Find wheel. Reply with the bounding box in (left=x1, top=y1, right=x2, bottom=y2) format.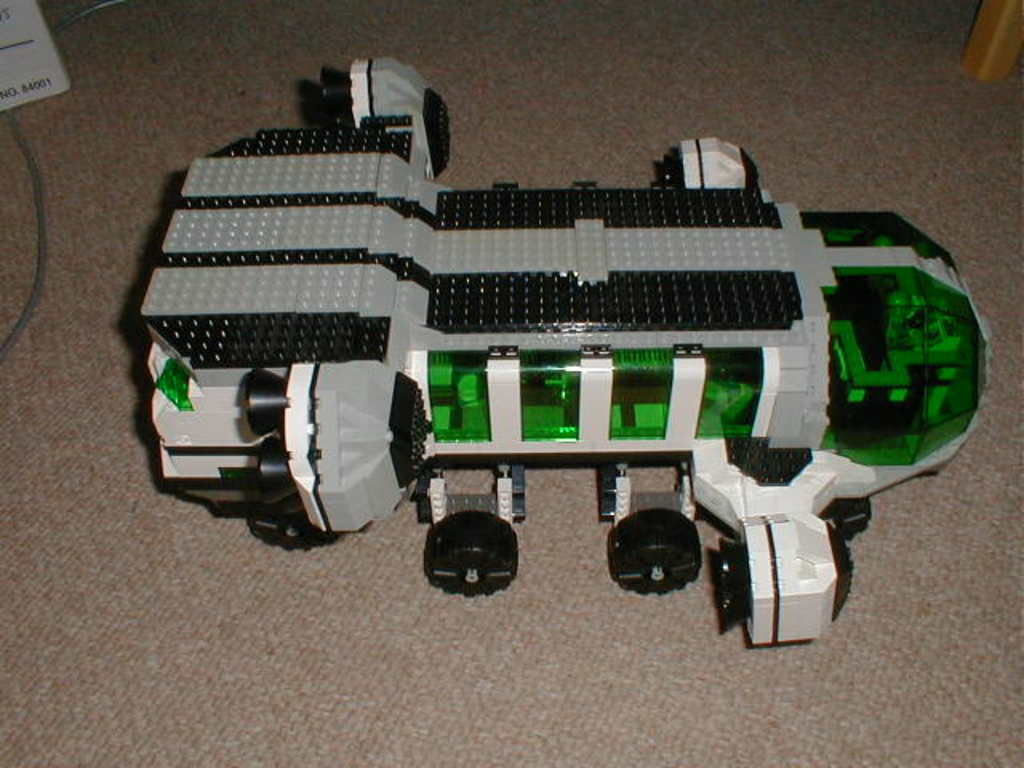
(left=606, top=507, right=701, bottom=597).
